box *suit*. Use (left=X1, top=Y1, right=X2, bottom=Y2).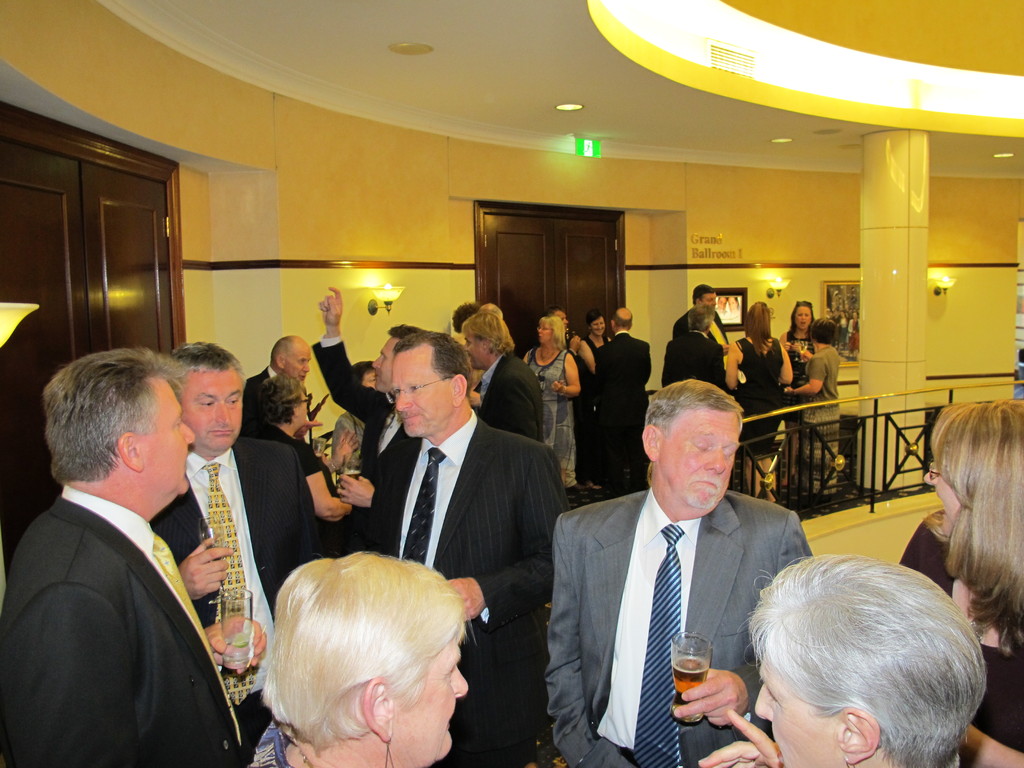
(left=388, top=415, right=568, bottom=767).
